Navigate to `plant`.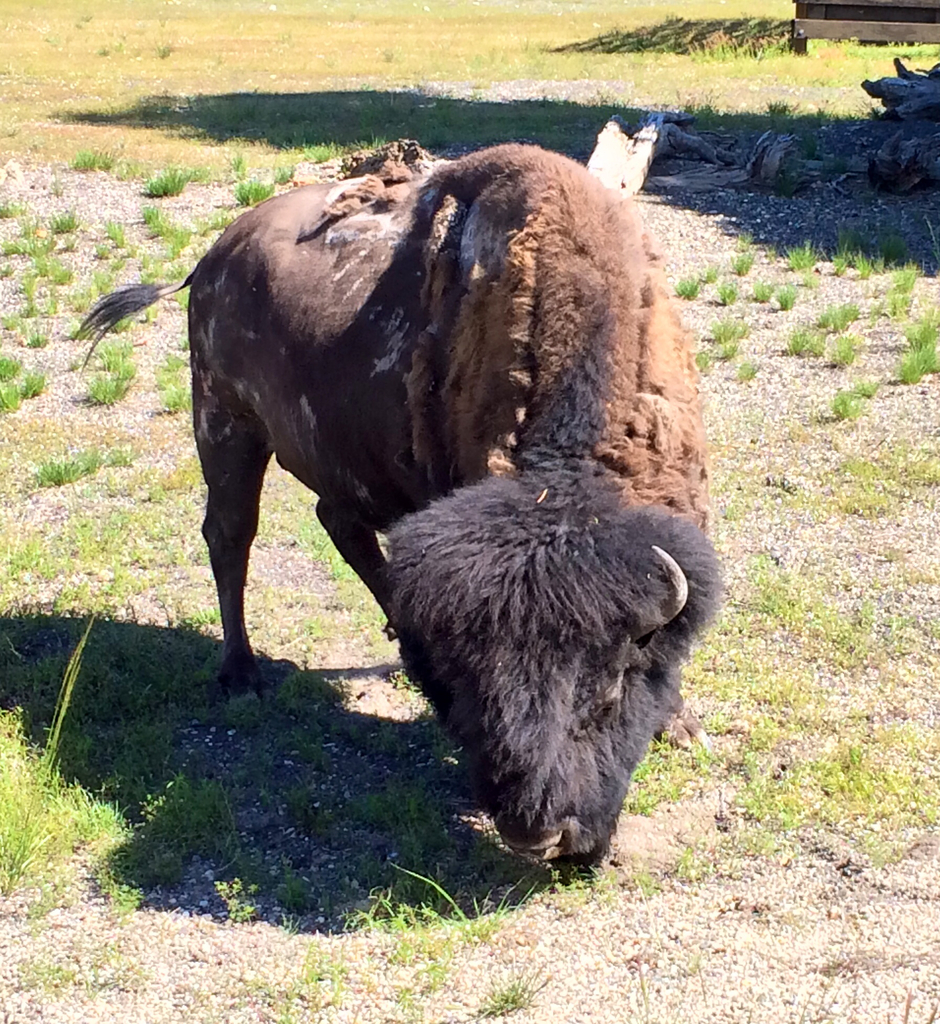
Navigation target: pyautogui.locateOnScreen(60, 282, 99, 316).
